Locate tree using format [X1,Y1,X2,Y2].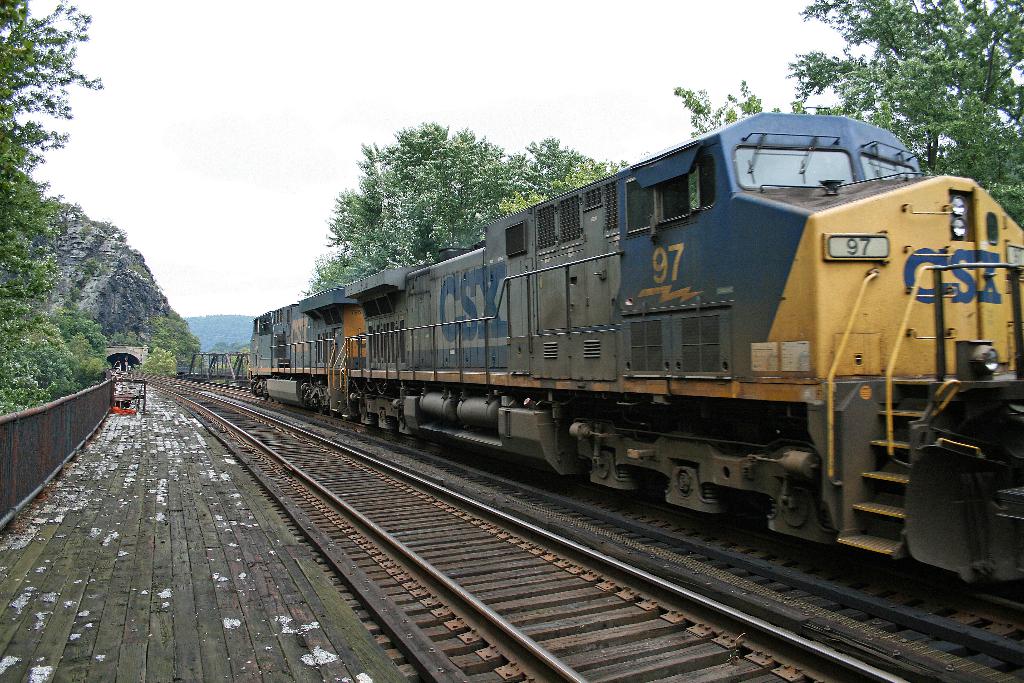
[668,0,1023,231].
